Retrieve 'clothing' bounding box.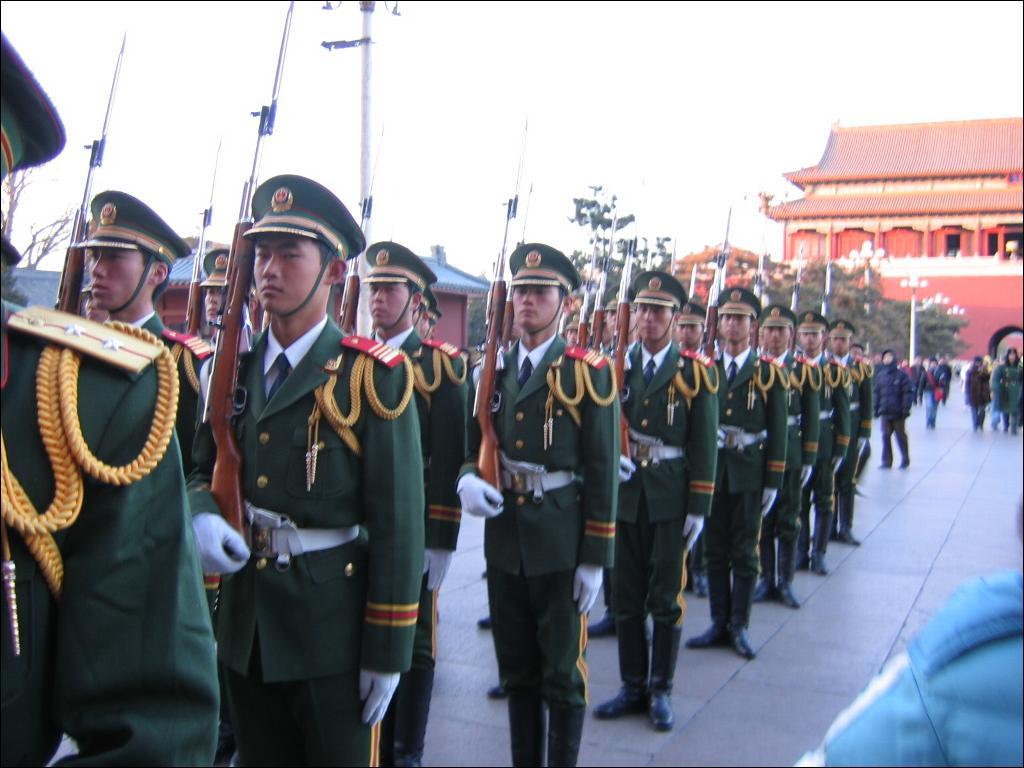
Bounding box: <bbox>61, 185, 195, 274</bbox>.
